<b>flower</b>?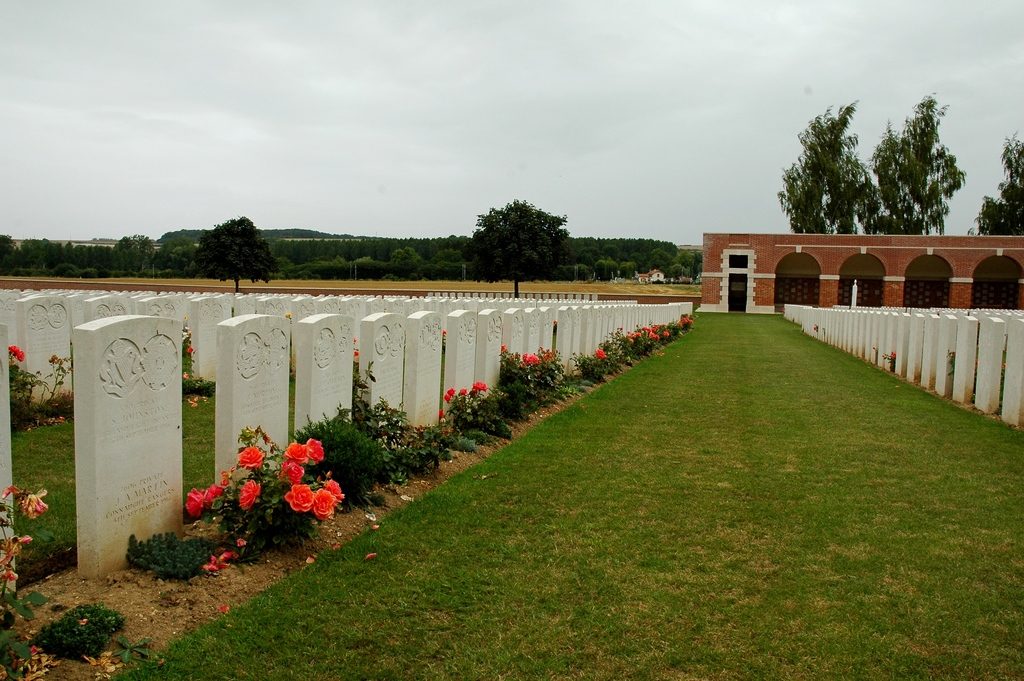
BBox(0, 562, 15, 585)
